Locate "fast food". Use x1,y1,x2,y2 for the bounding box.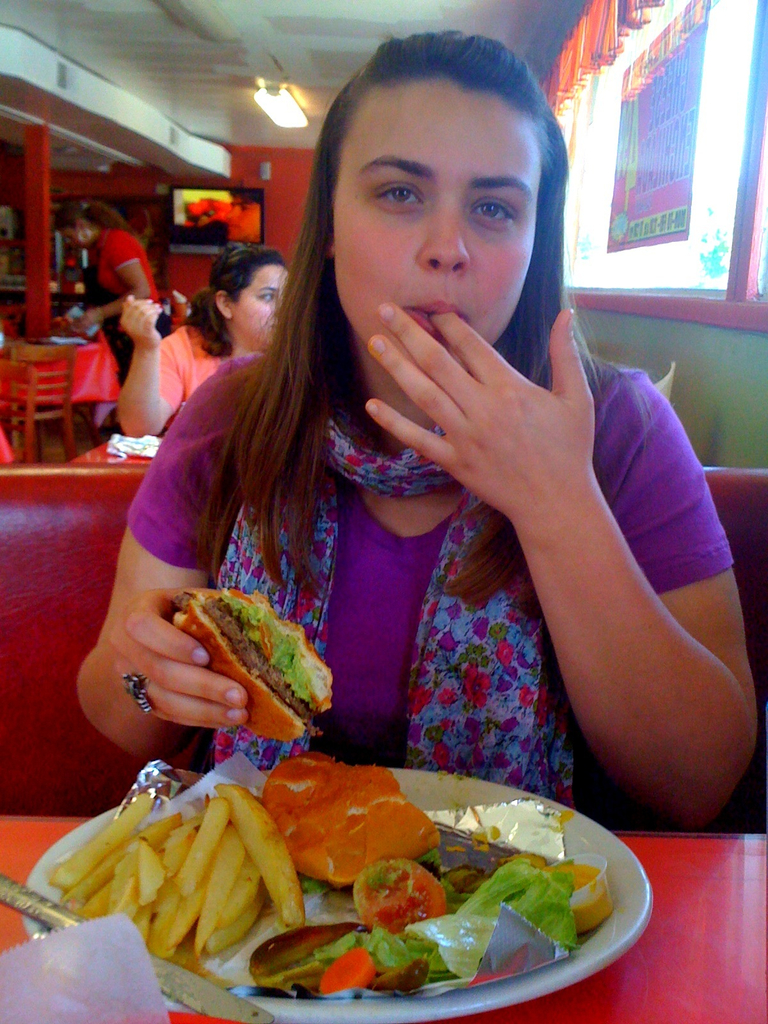
163,582,339,748.
